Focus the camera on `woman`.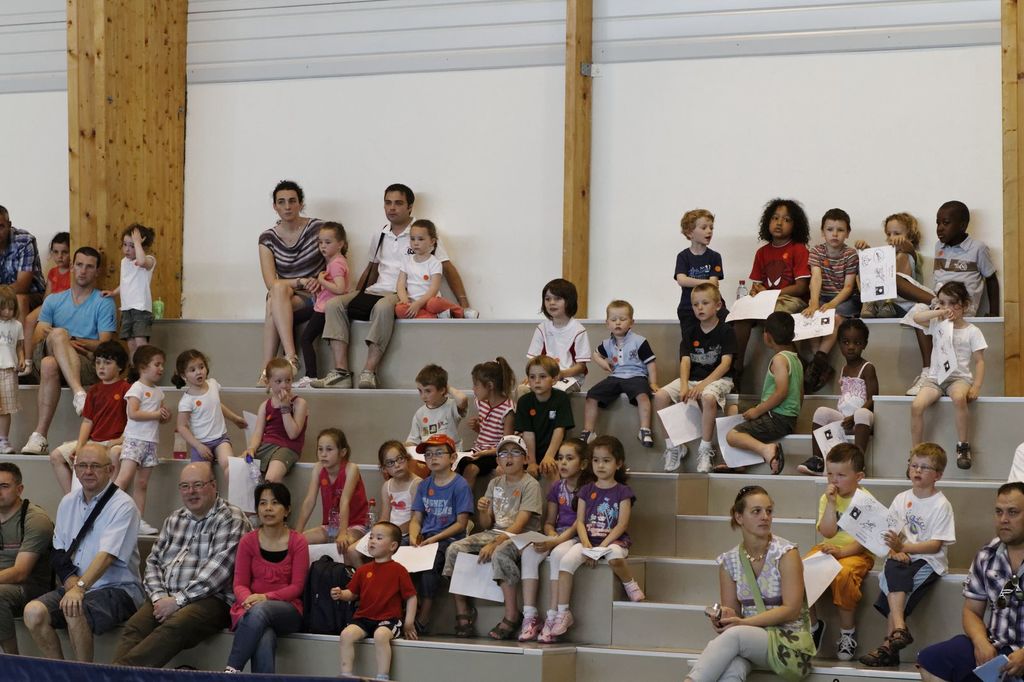
Focus region: x1=684 y1=487 x2=815 y2=681.
